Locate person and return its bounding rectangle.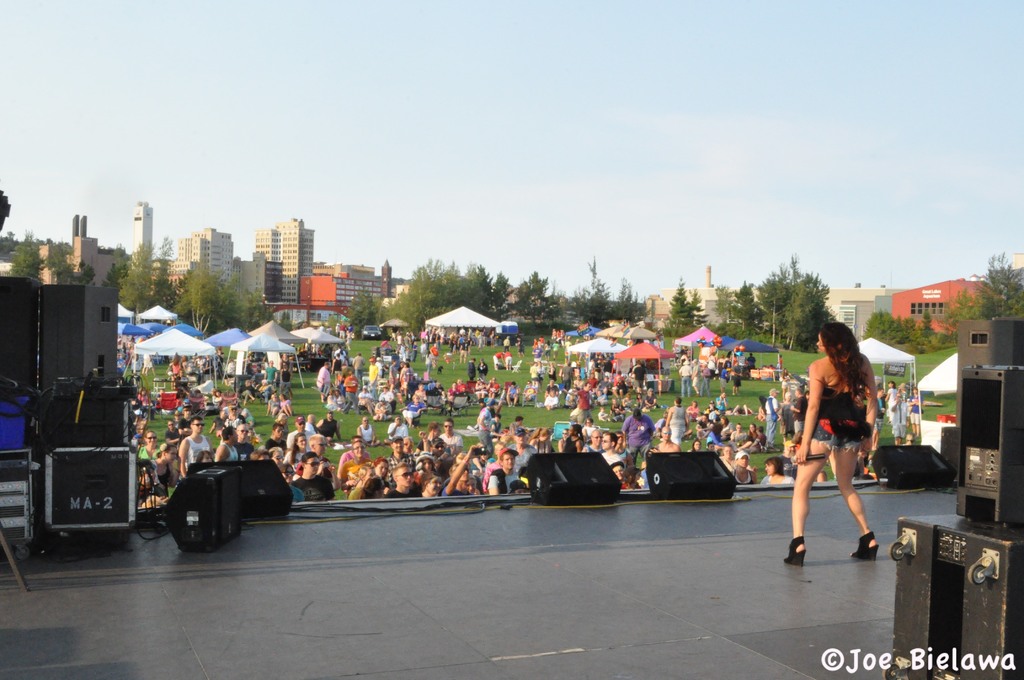
region(388, 325, 400, 343).
